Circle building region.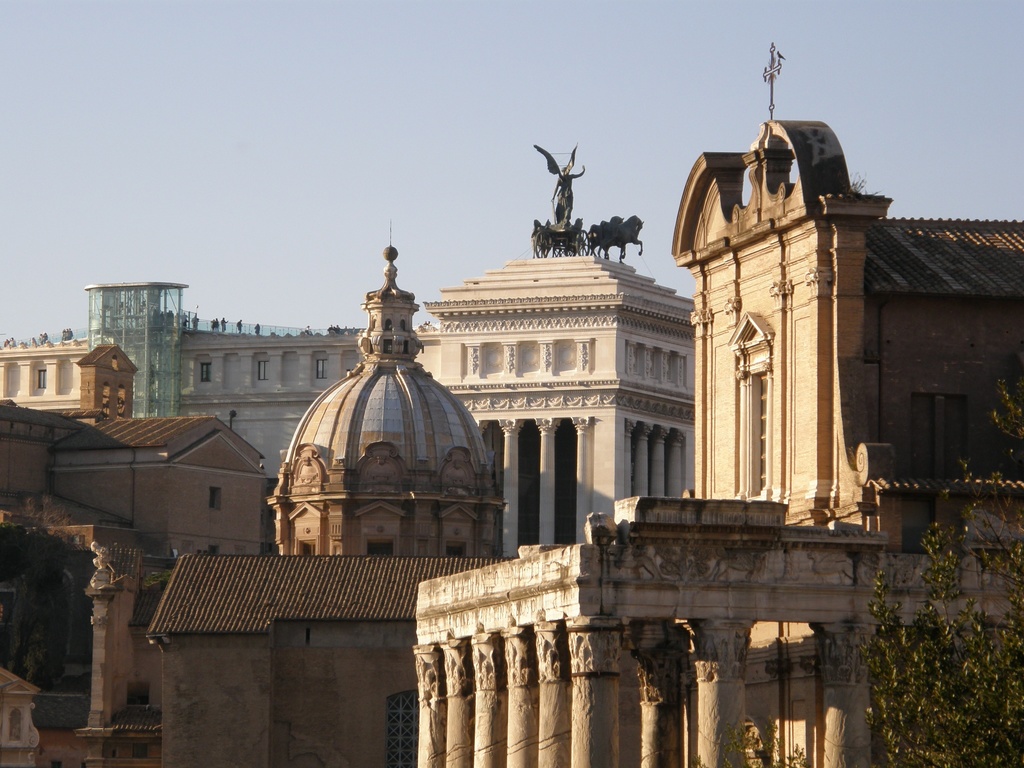
Region: [x1=417, y1=147, x2=701, y2=564].
